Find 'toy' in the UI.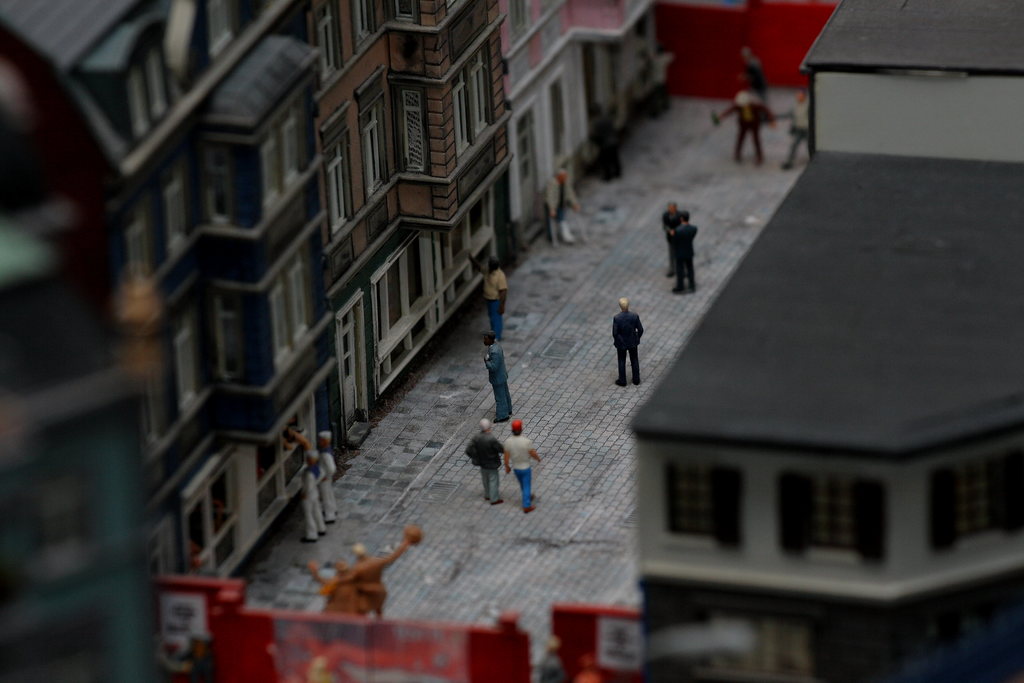
UI element at (x1=664, y1=206, x2=693, y2=284).
